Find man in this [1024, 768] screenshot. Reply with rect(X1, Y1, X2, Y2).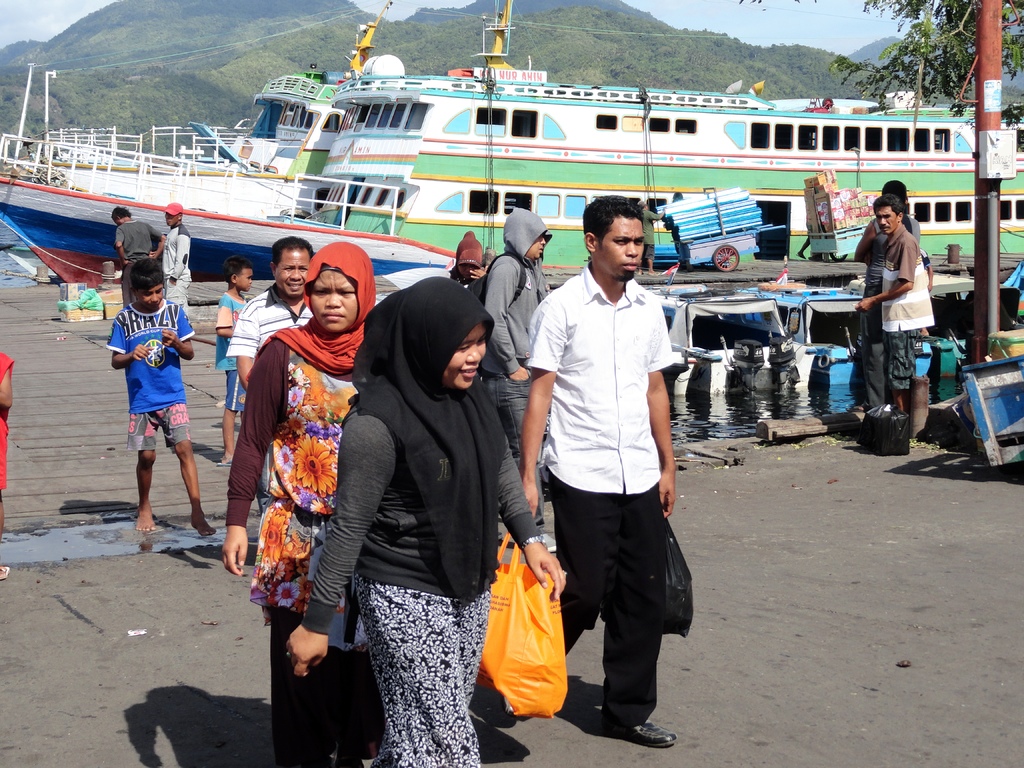
rect(516, 189, 698, 741).
